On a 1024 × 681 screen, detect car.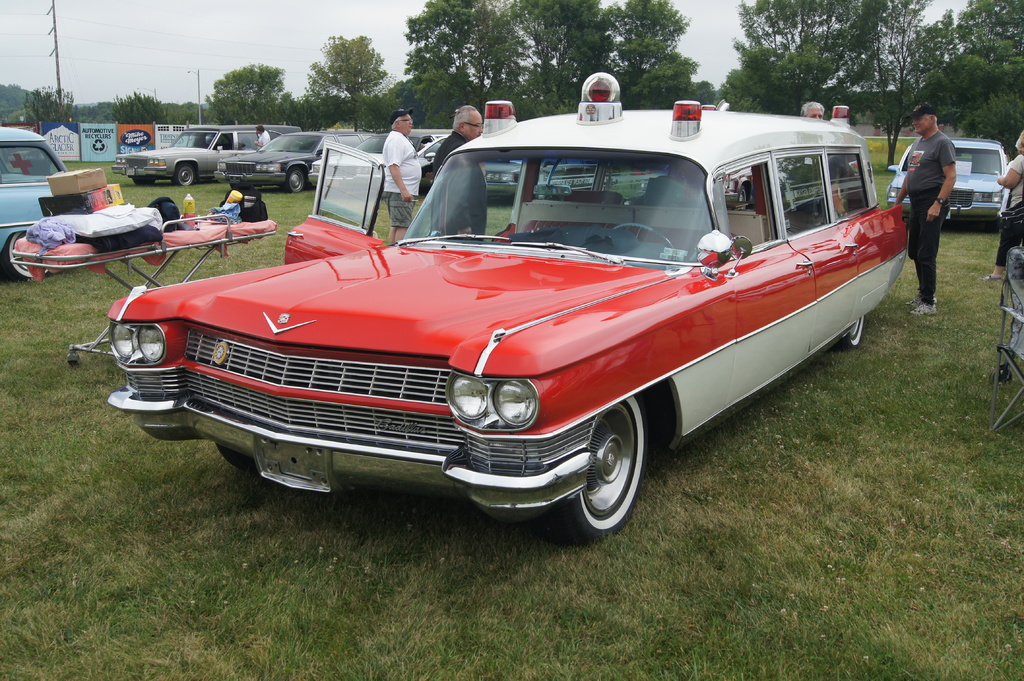
(left=214, top=122, right=348, bottom=189).
